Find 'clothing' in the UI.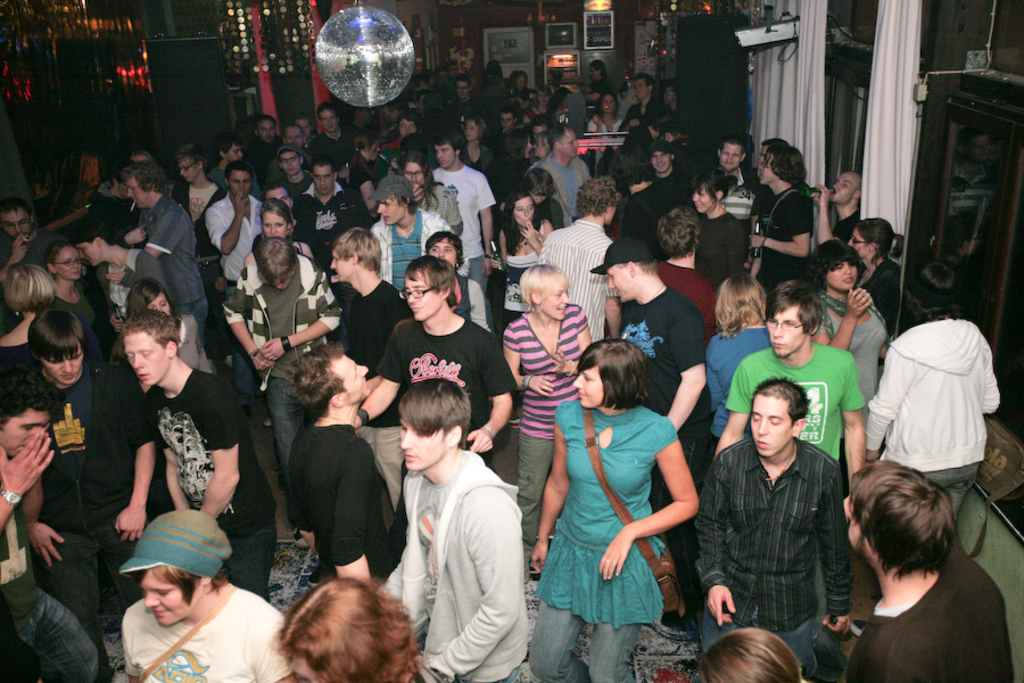
UI element at (left=290, top=175, right=366, bottom=273).
